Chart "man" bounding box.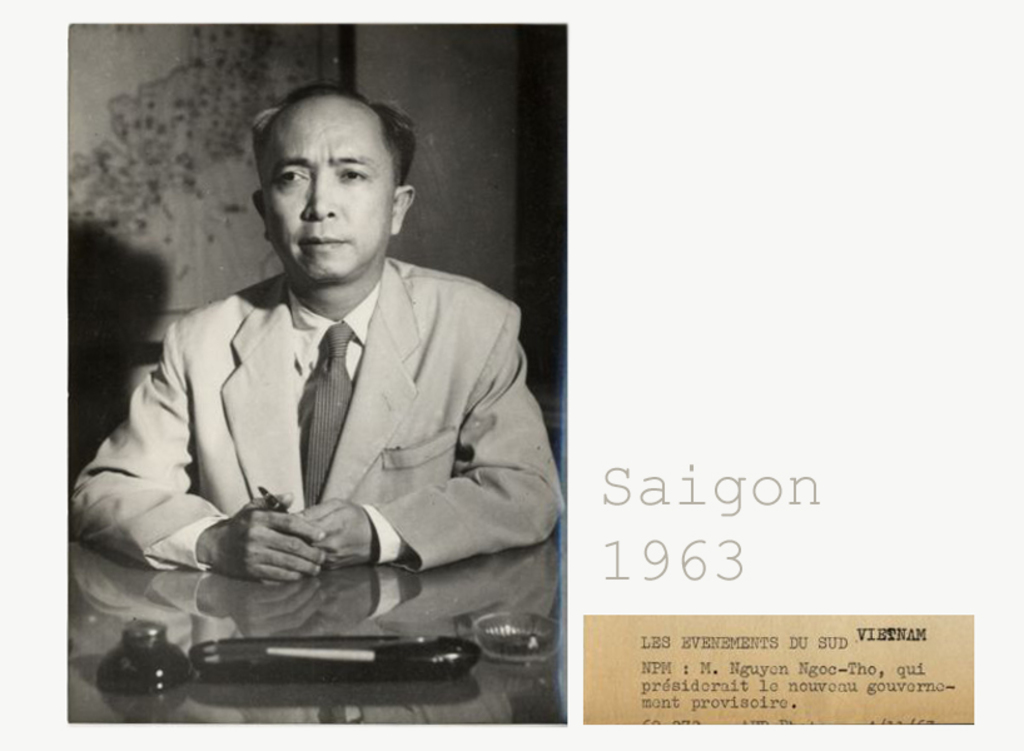
Charted: [121,73,530,552].
